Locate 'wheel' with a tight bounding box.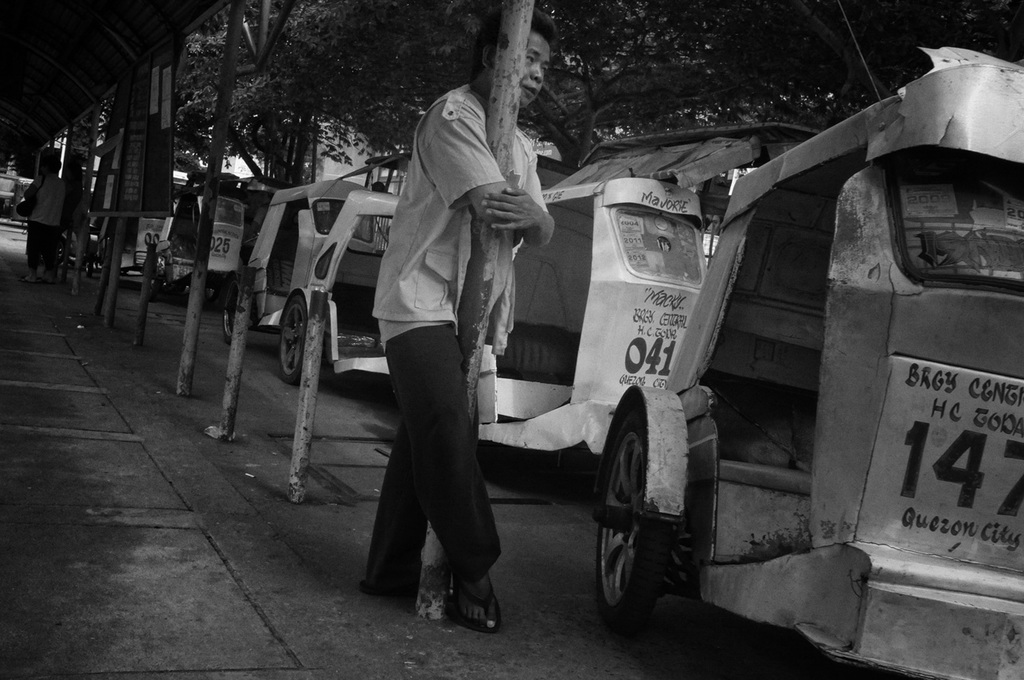
(279,295,308,385).
